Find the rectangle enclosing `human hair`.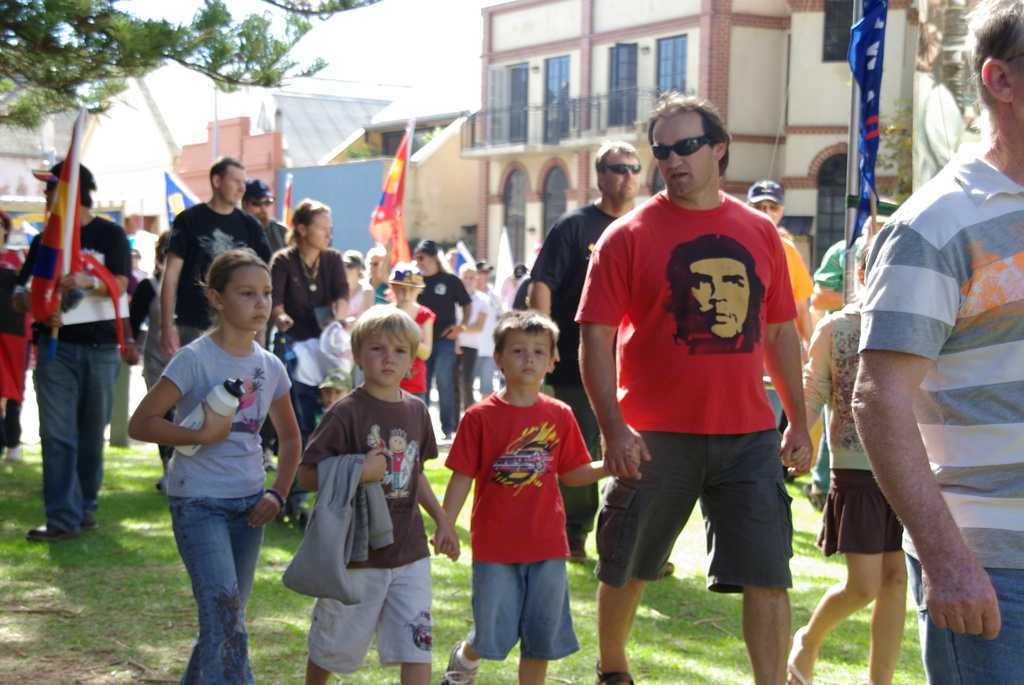
<box>493,310,561,379</box>.
